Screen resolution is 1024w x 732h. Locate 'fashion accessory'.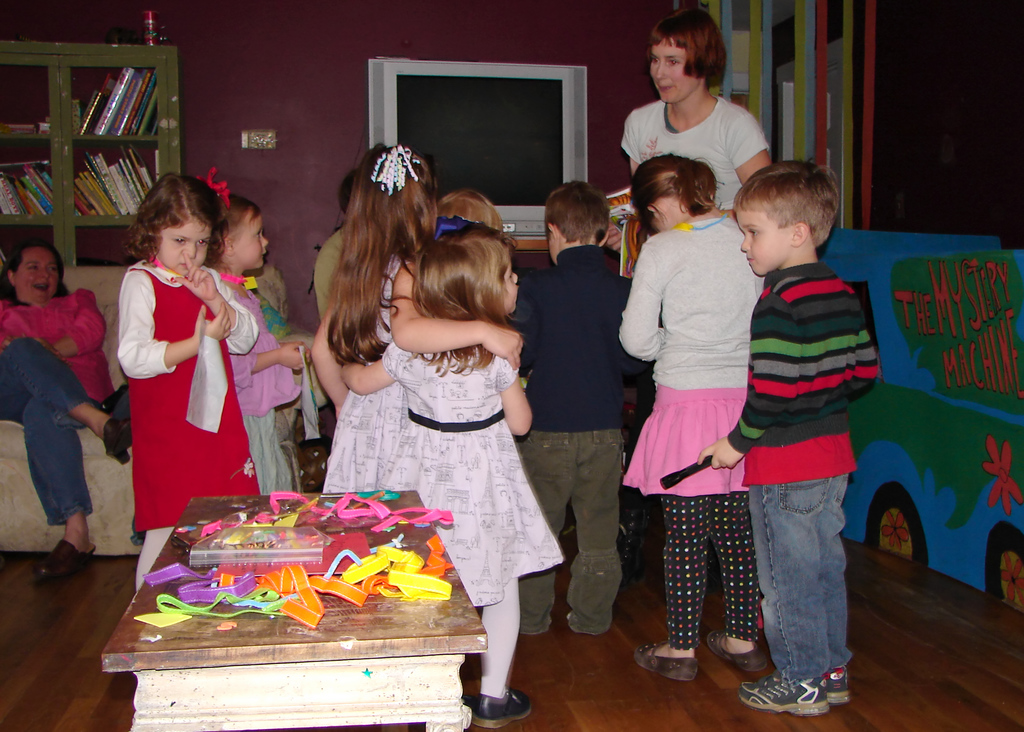
<bbox>369, 143, 420, 199</bbox>.
